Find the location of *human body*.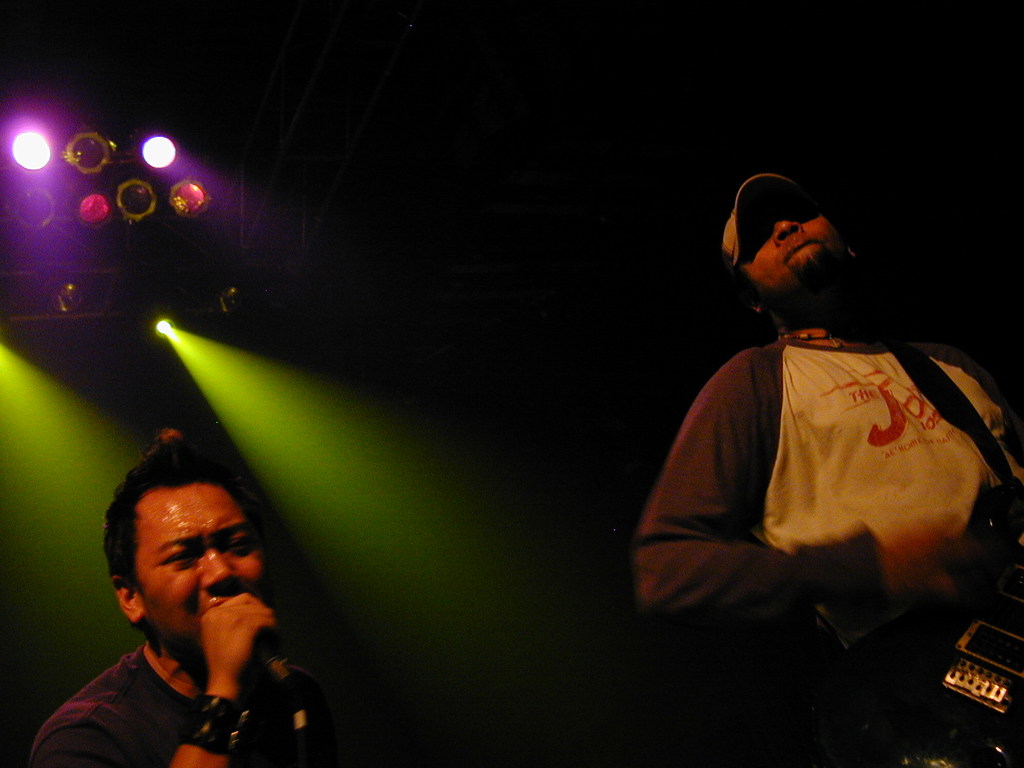
Location: [x1=639, y1=196, x2=1009, y2=680].
